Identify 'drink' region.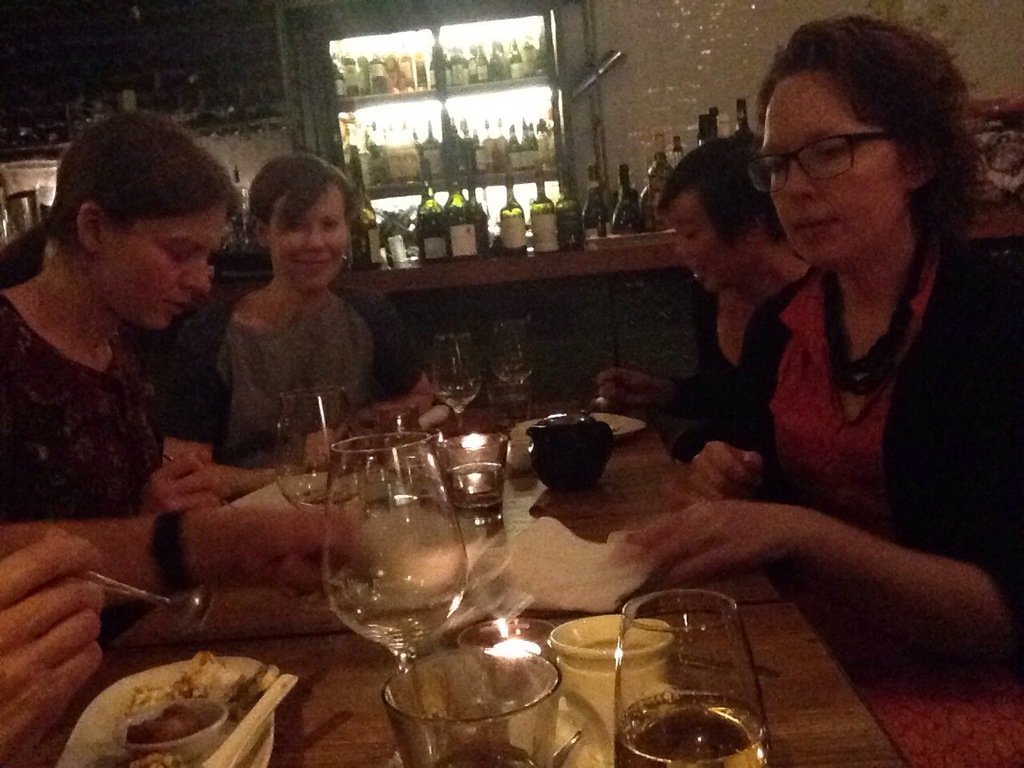
Region: [x1=447, y1=458, x2=502, y2=518].
